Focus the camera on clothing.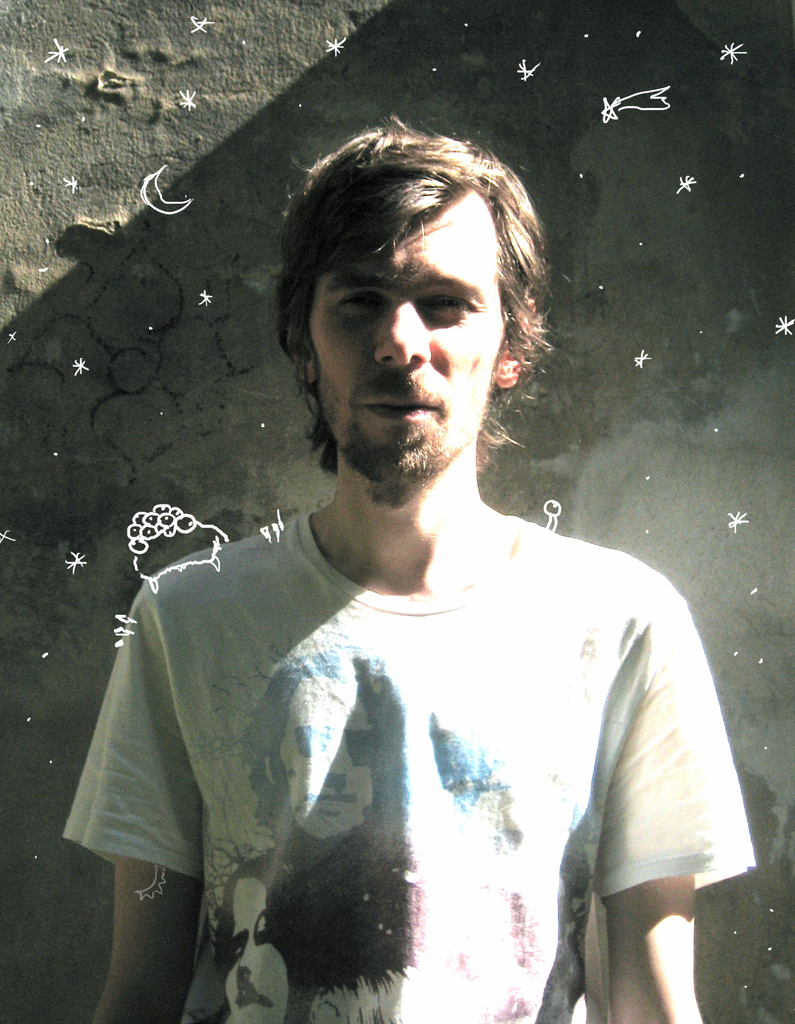
Focus region: [x1=48, y1=504, x2=764, y2=1023].
